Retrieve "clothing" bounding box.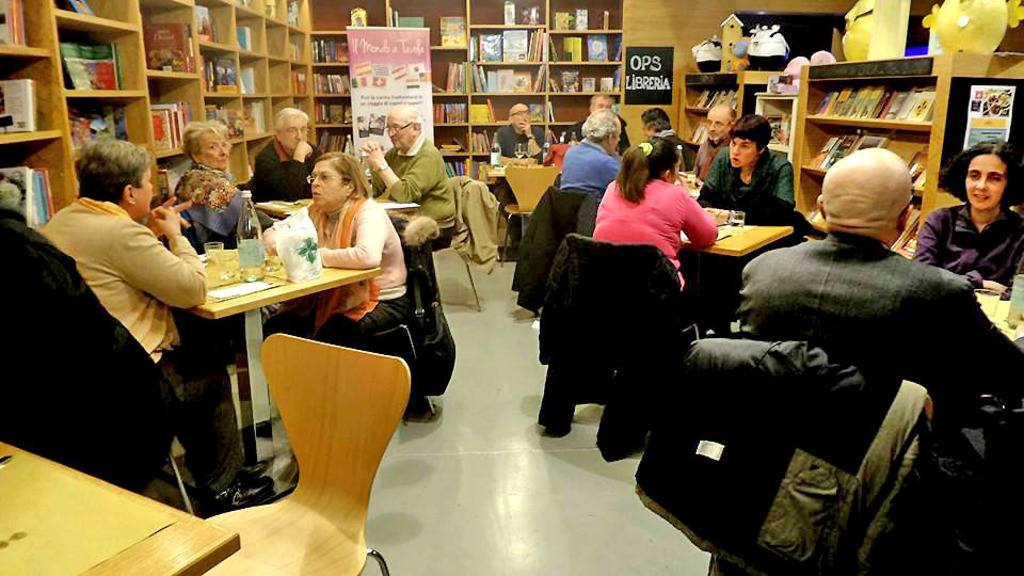
Bounding box: (364,133,465,277).
